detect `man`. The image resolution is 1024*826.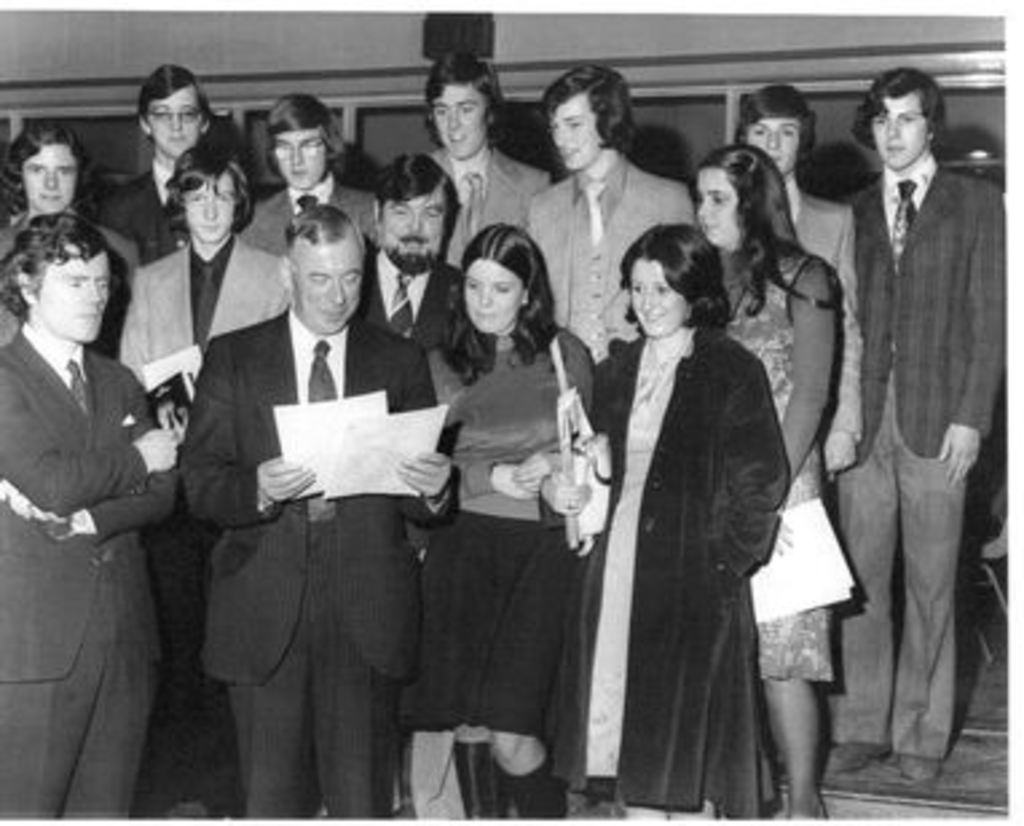
354 147 461 359.
